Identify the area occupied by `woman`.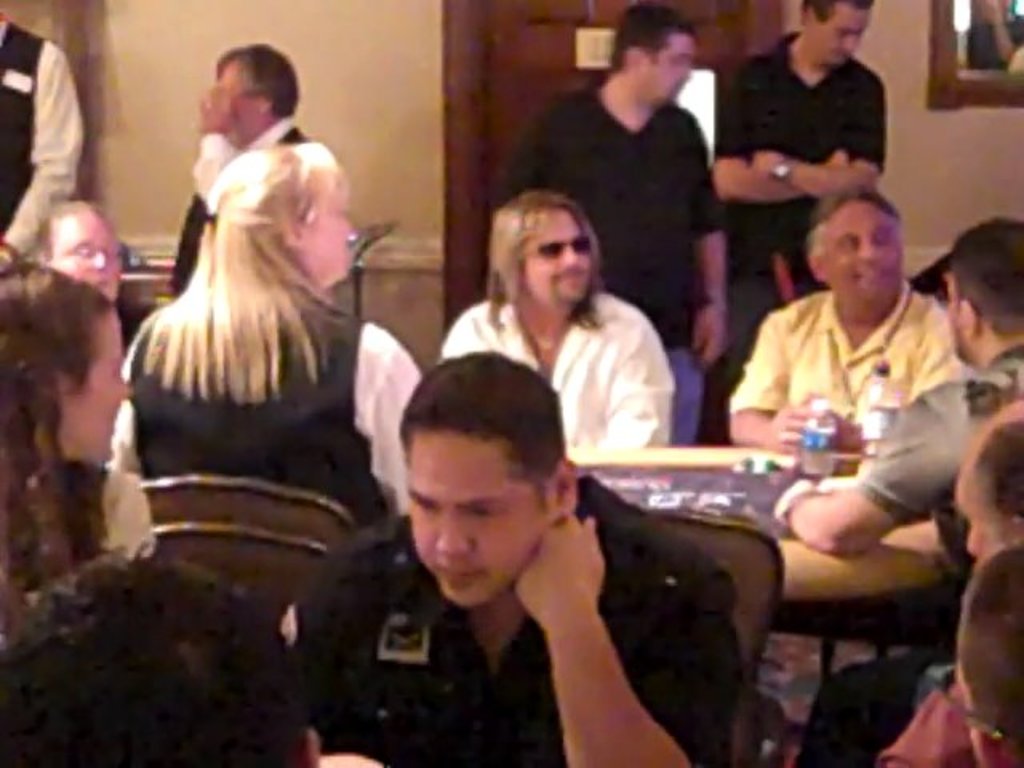
Area: box(0, 259, 158, 621).
